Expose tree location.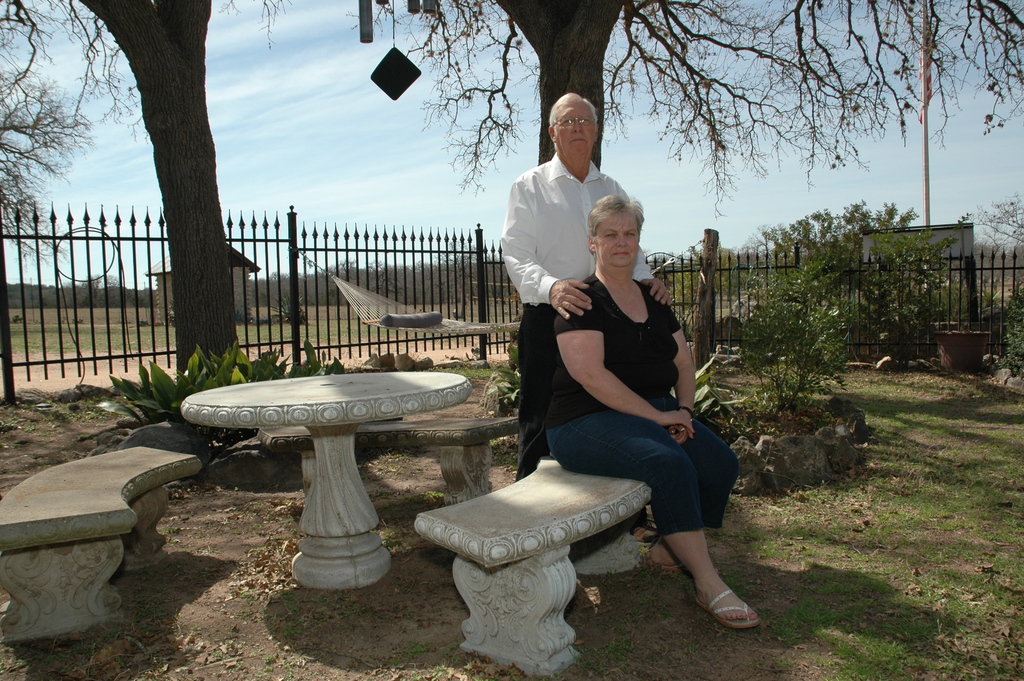
Exposed at x1=357, y1=0, x2=1022, y2=174.
